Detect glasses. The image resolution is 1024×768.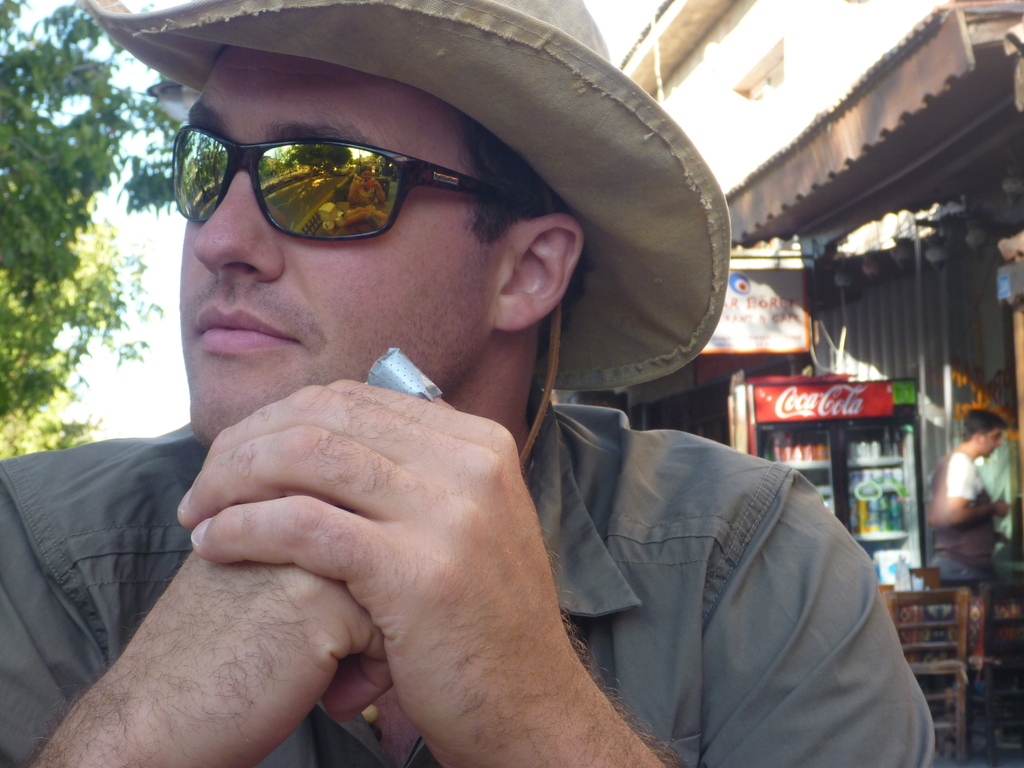
x1=167 y1=122 x2=531 y2=247.
